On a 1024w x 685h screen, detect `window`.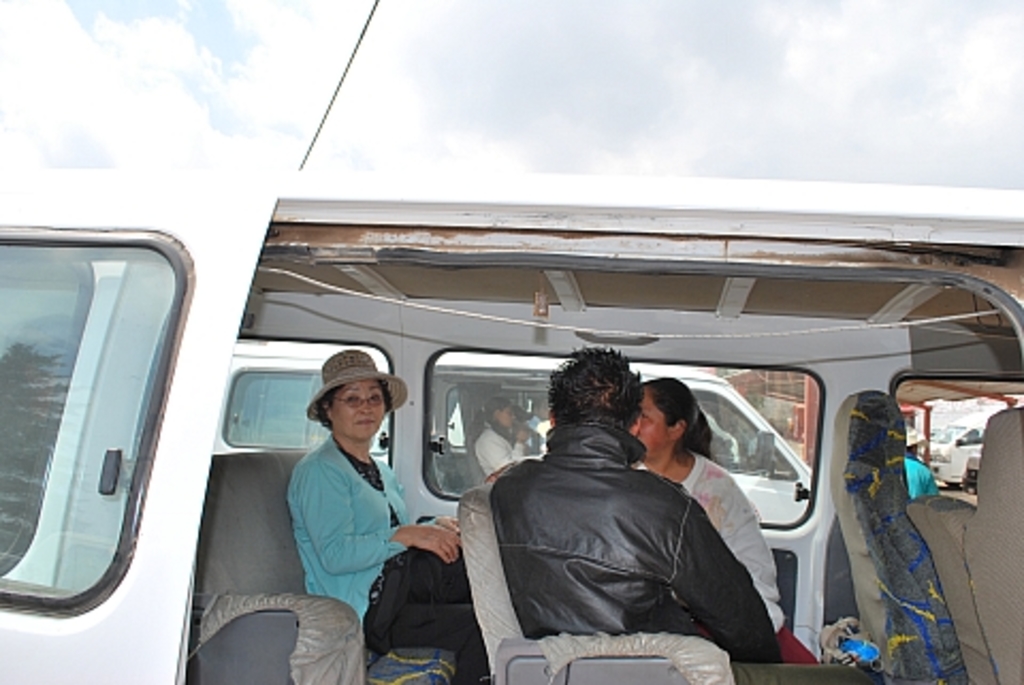
l=26, t=179, r=198, b=642.
